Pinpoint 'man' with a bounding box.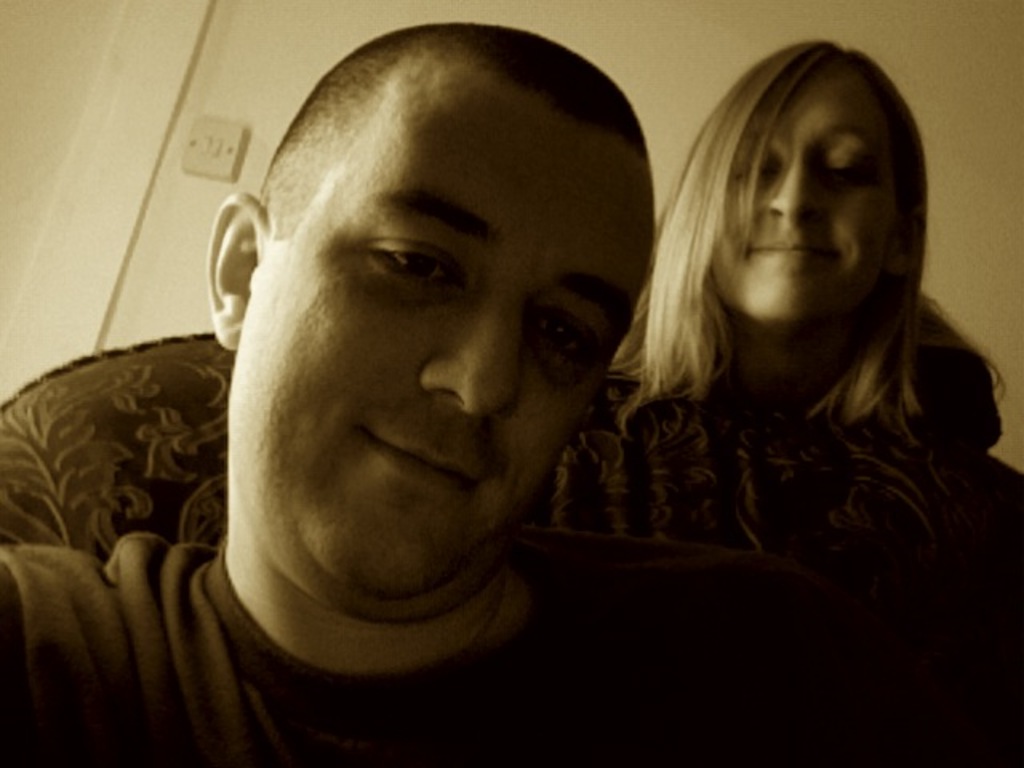
detection(80, 6, 768, 738).
